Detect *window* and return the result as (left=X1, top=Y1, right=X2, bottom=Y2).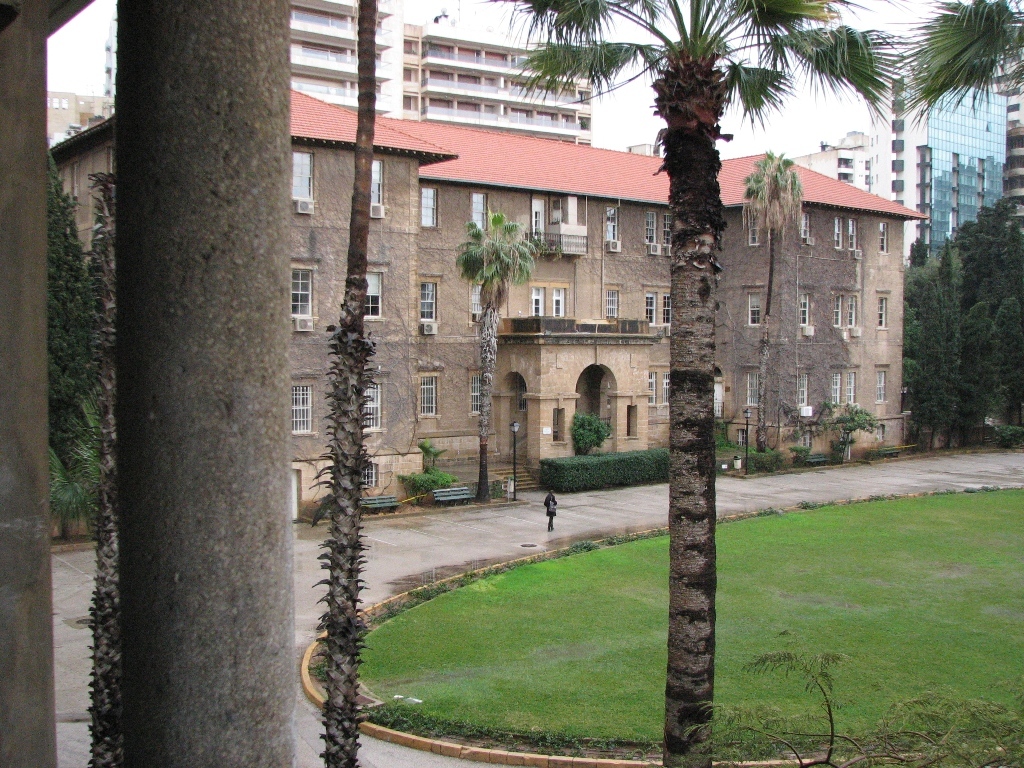
(left=876, top=371, right=884, bottom=410).
